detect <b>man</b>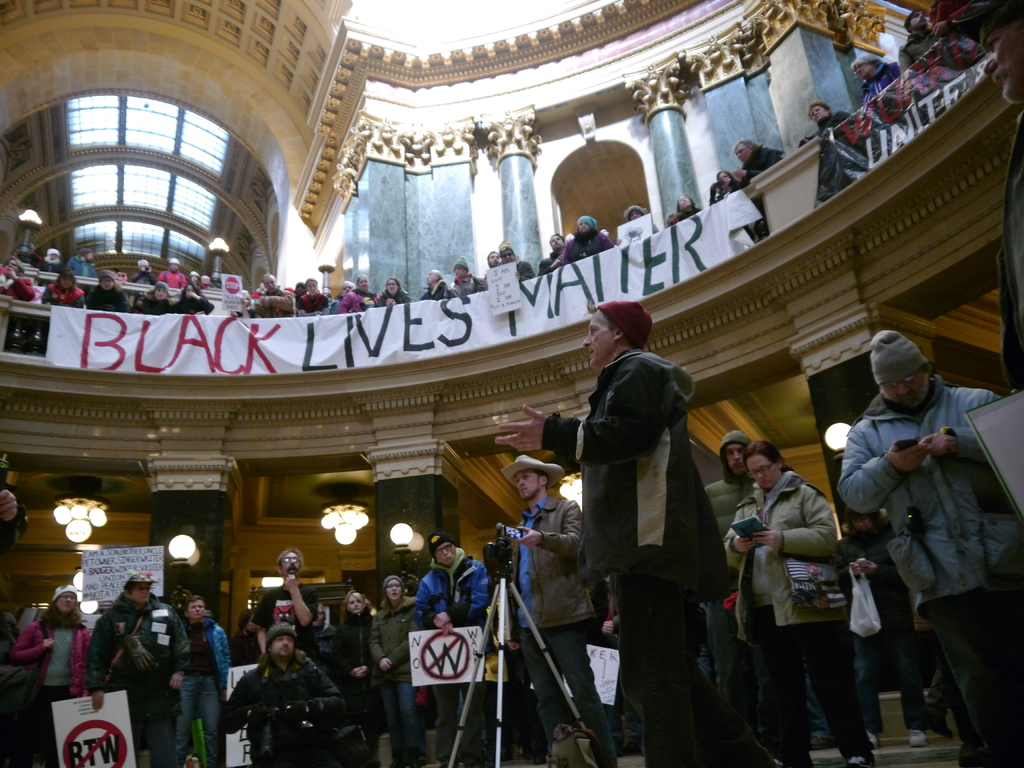
left=415, top=528, right=492, bottom=767
